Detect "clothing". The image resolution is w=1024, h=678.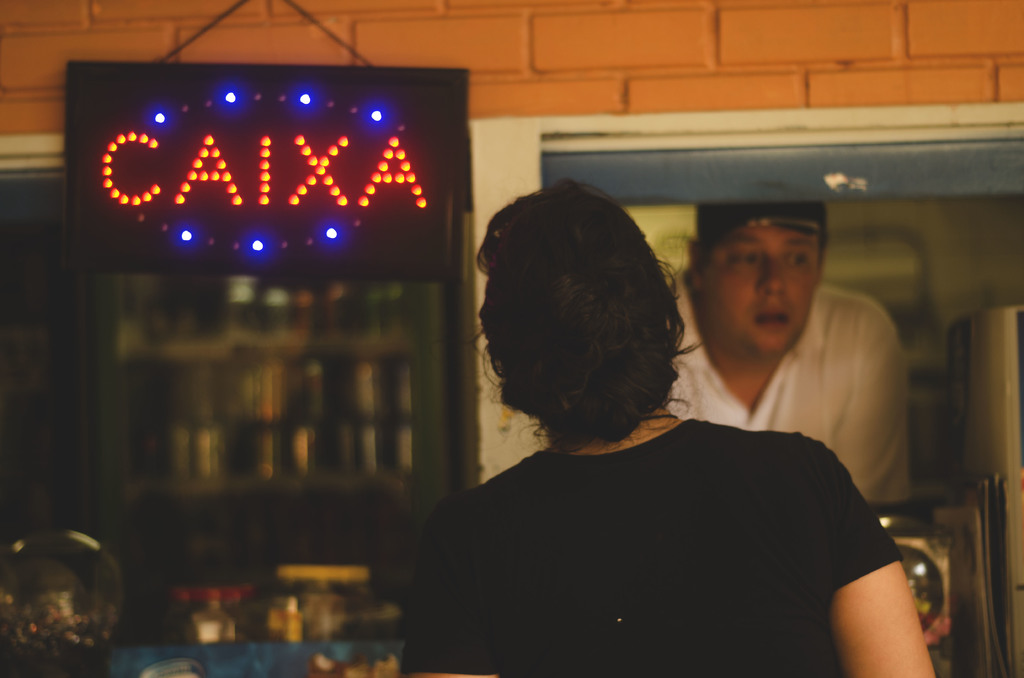
BBox(661, 268, 911, 509).
